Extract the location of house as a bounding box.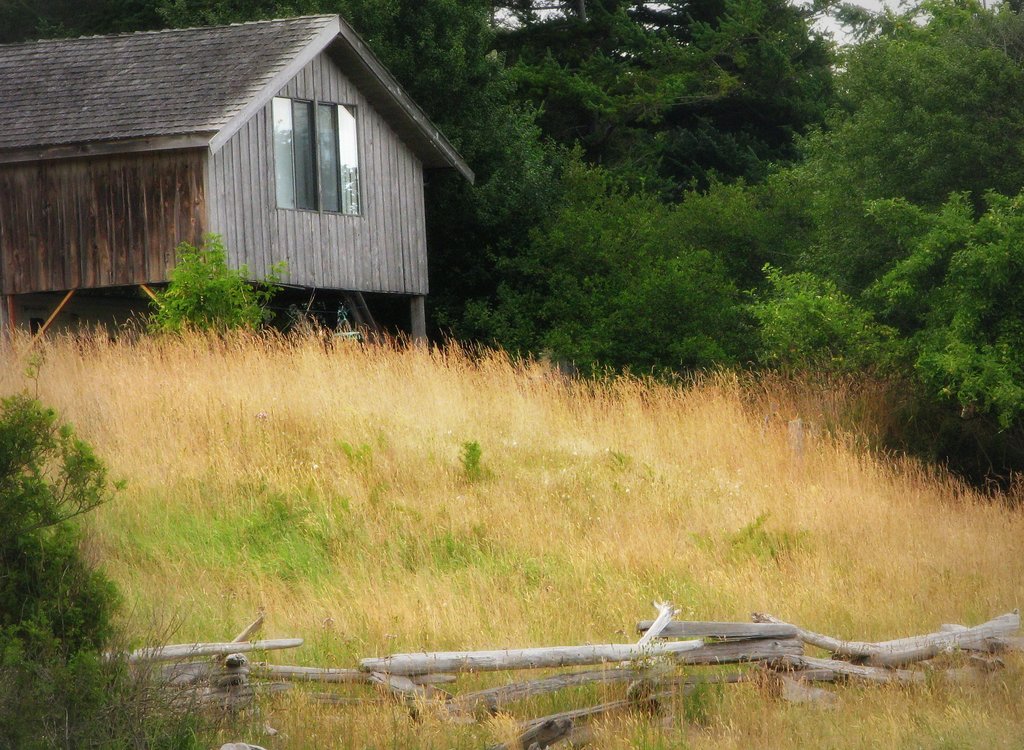
x1=0 y1=12 x2=478 y2=349.
